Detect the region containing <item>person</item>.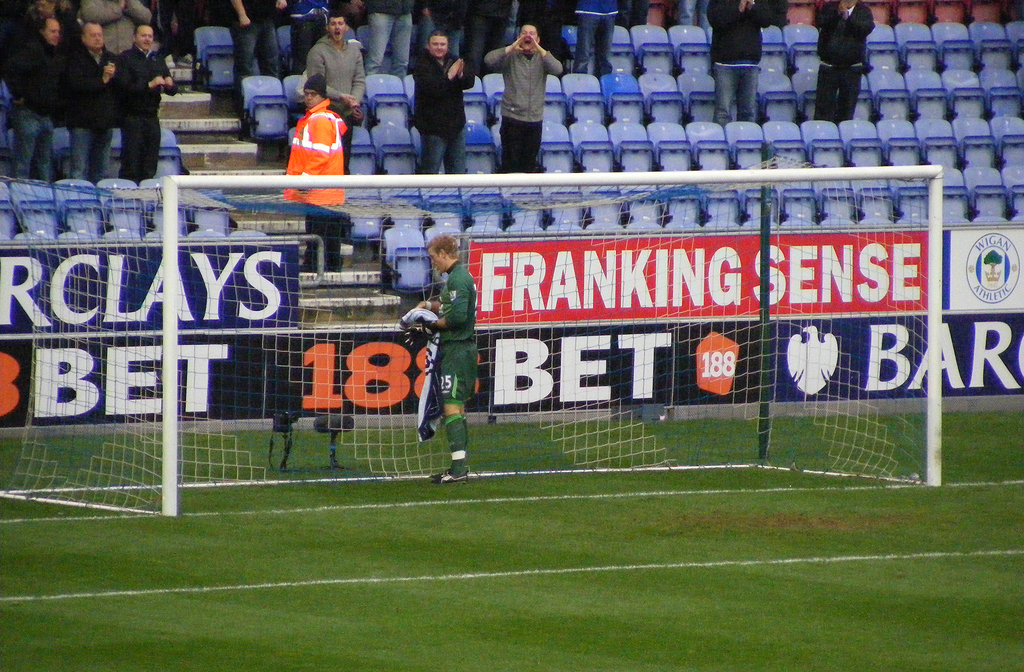
bbox=(820, 0, 875, 119).
